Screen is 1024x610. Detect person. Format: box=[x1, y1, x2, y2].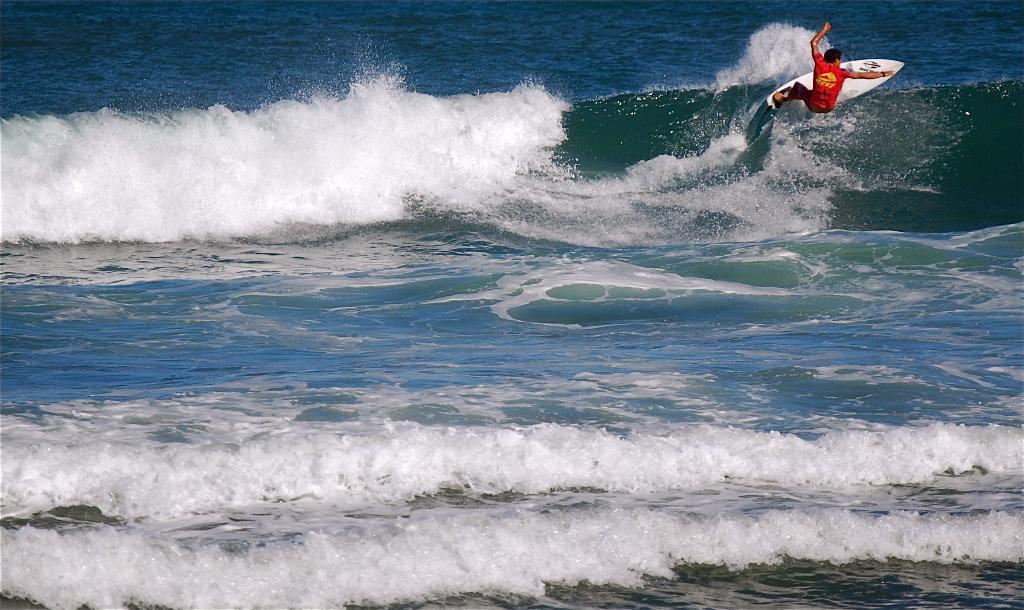
box=[770, 23, 891, 115].
